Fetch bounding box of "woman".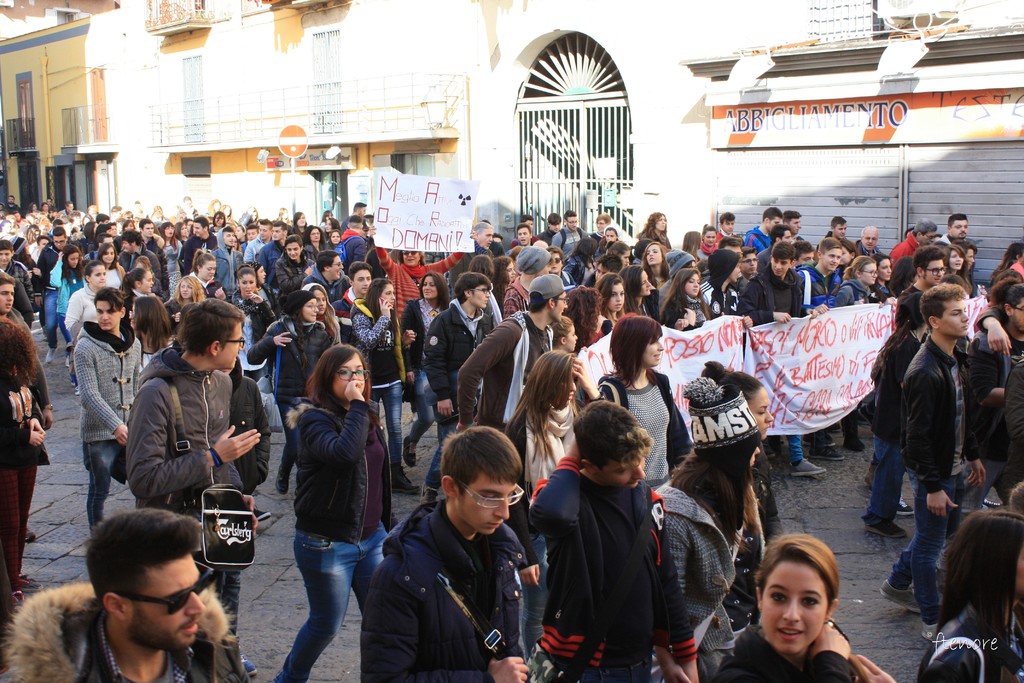
Bbox: detection(835, 254, 879, 452).
